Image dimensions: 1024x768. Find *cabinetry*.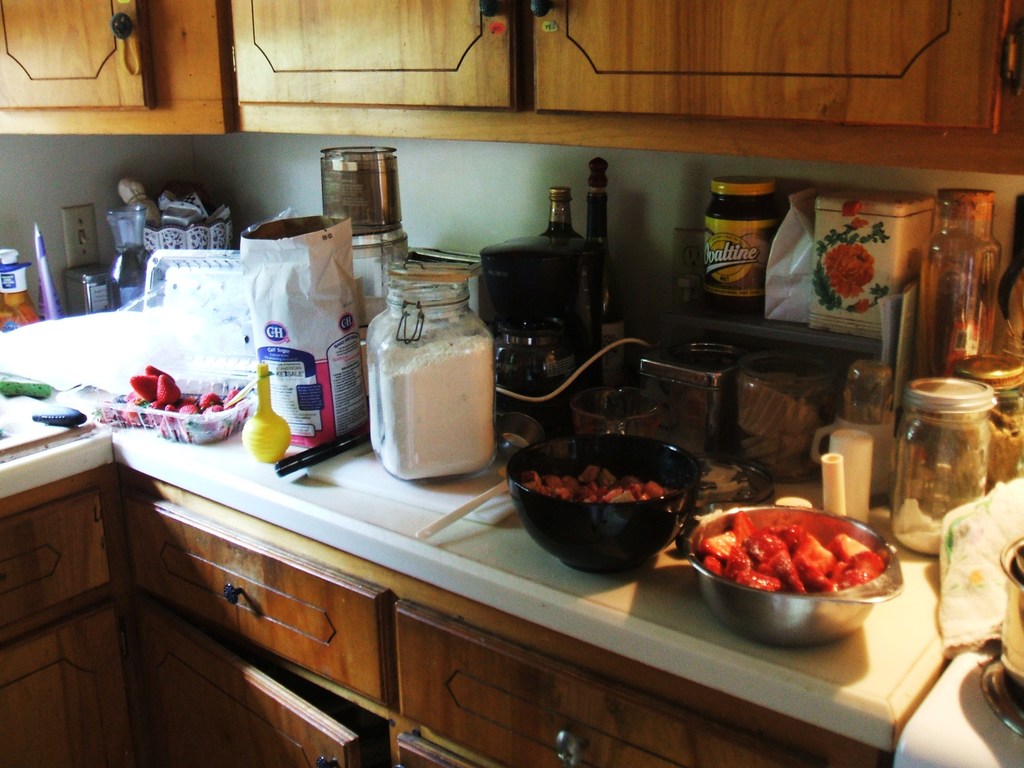
box=[0, 0, 1023, 171].
